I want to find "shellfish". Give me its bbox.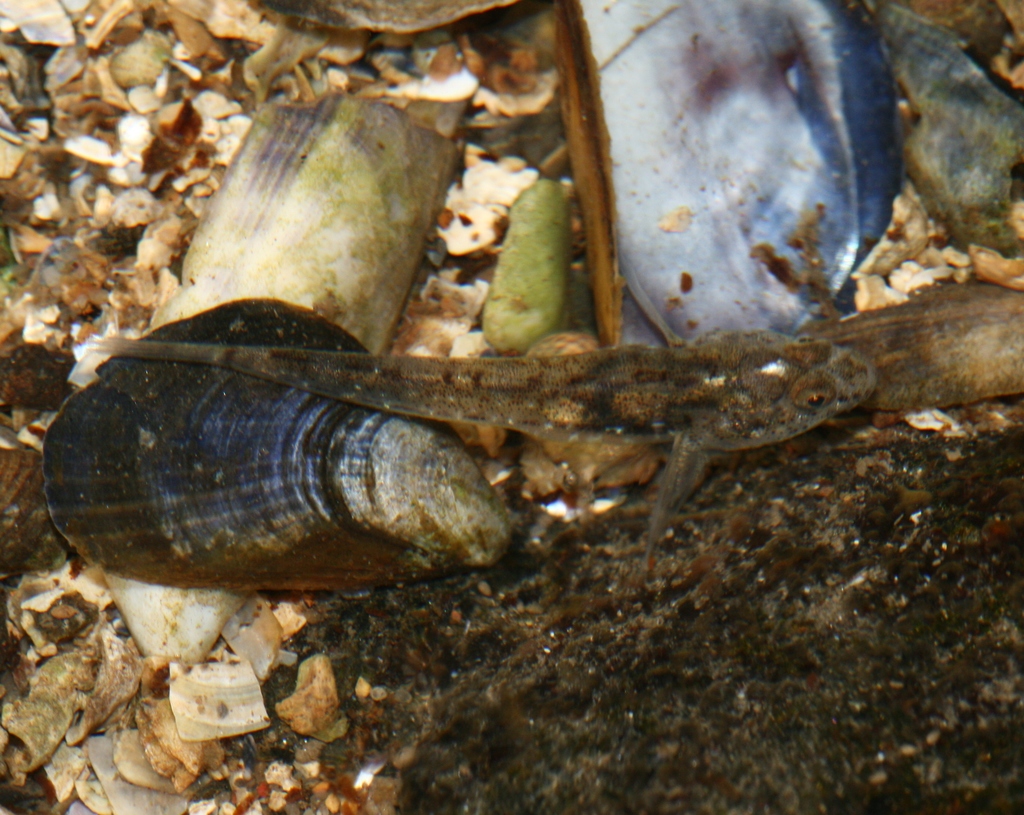
crop(48, 290, 519, 605).
